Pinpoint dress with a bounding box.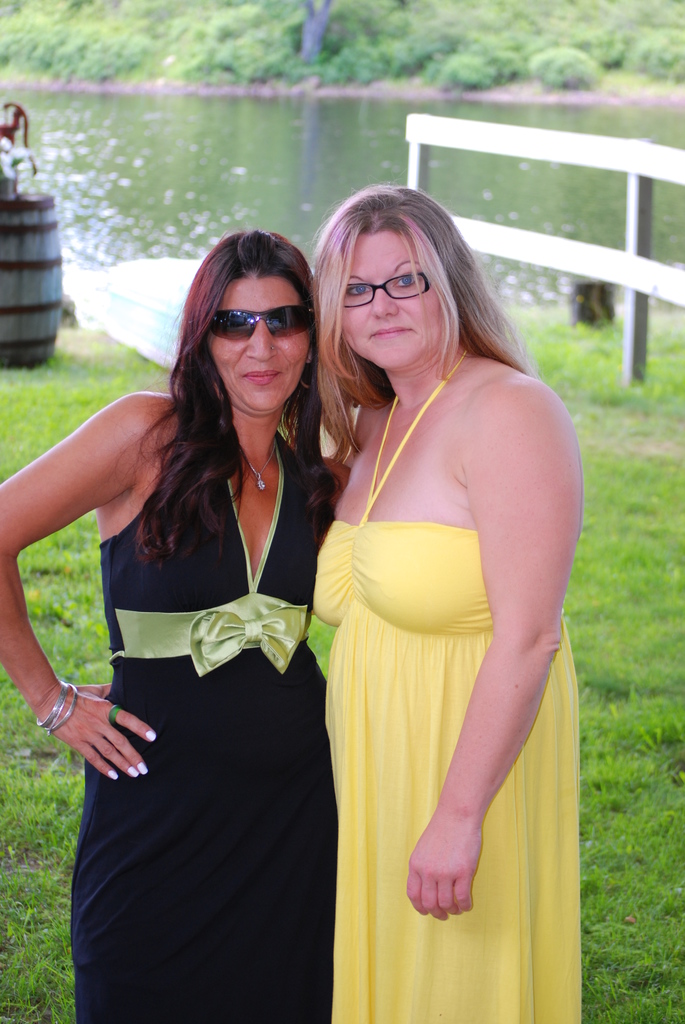
pyautogui.locateOnScreen(309, 351, 592, 1023).
